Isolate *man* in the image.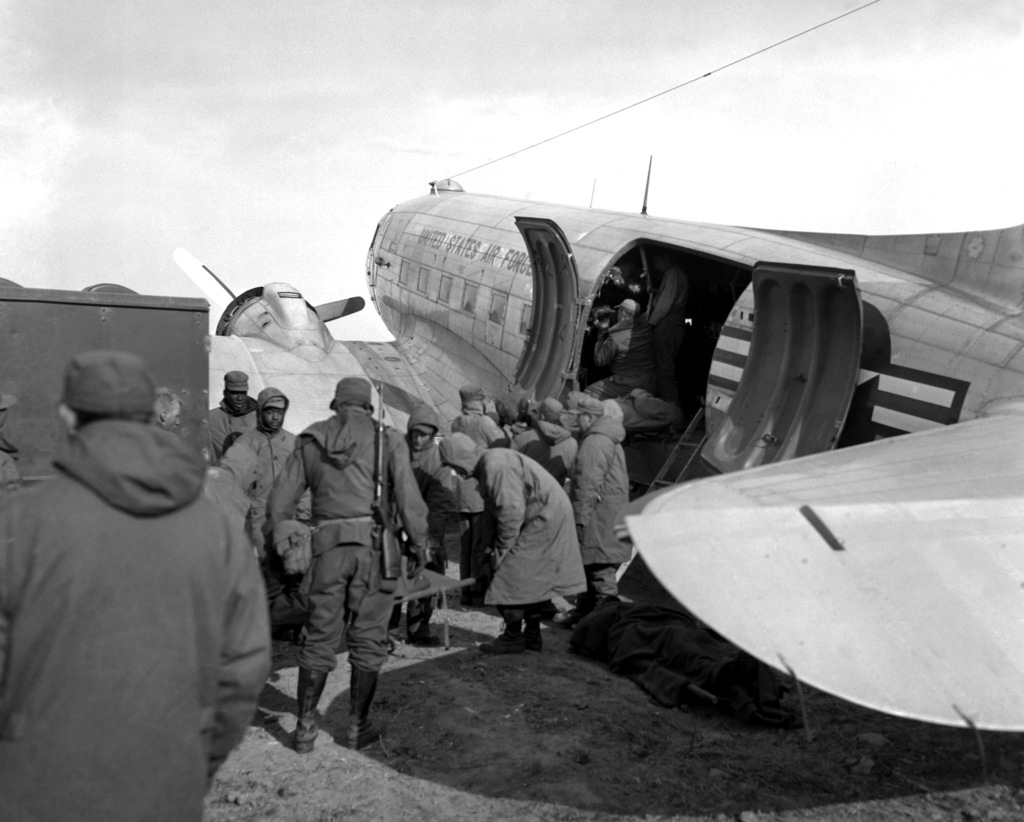
Isolated region: (591, 292, 662, 402).
